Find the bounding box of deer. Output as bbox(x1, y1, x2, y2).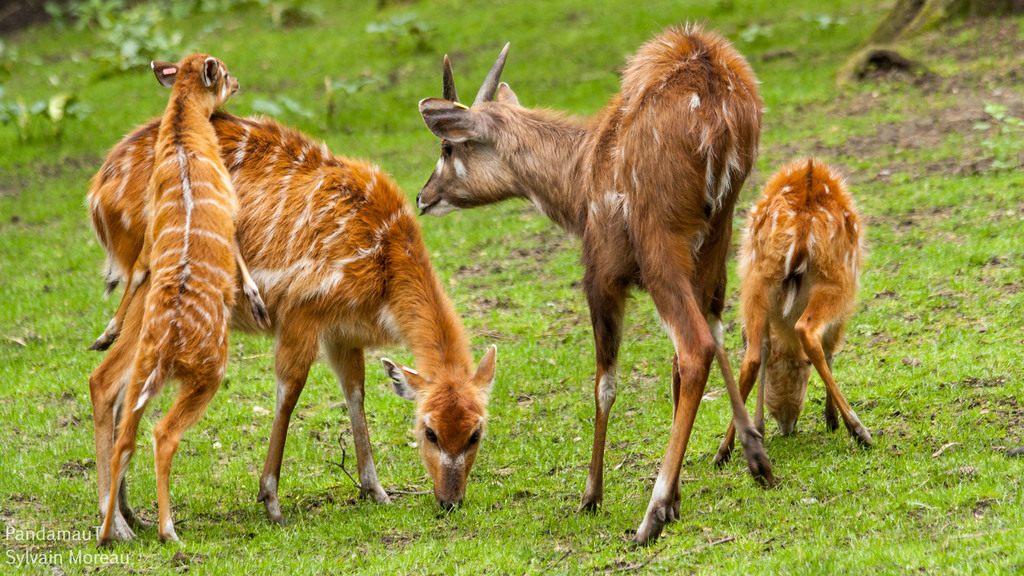
bbox(87, 50, 273, 545).
